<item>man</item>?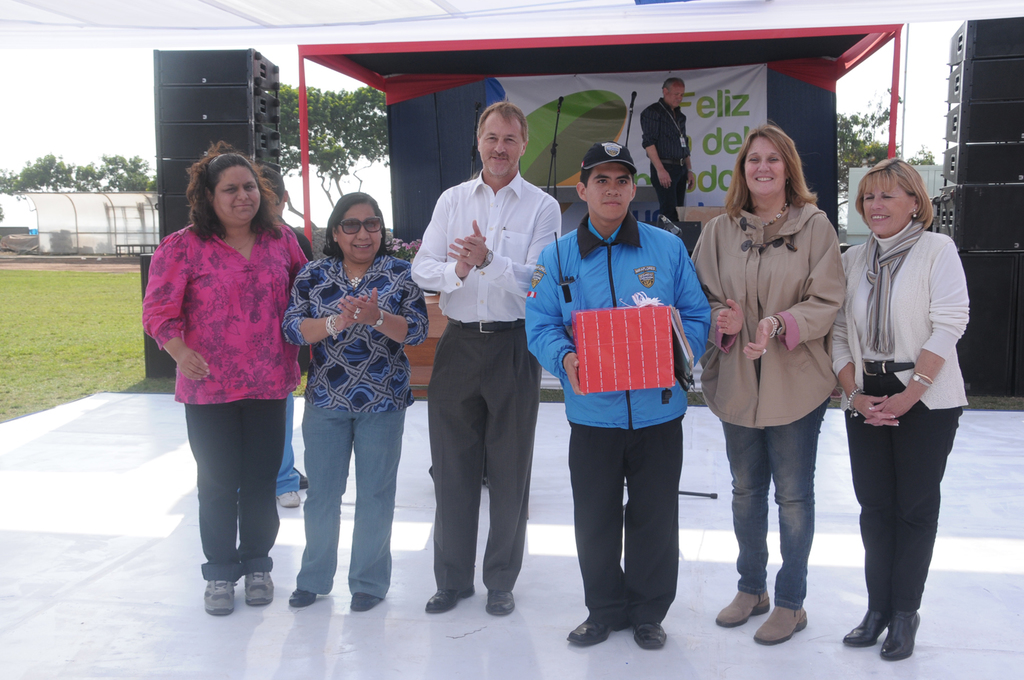
bbox(634, 74, 698, 221)
